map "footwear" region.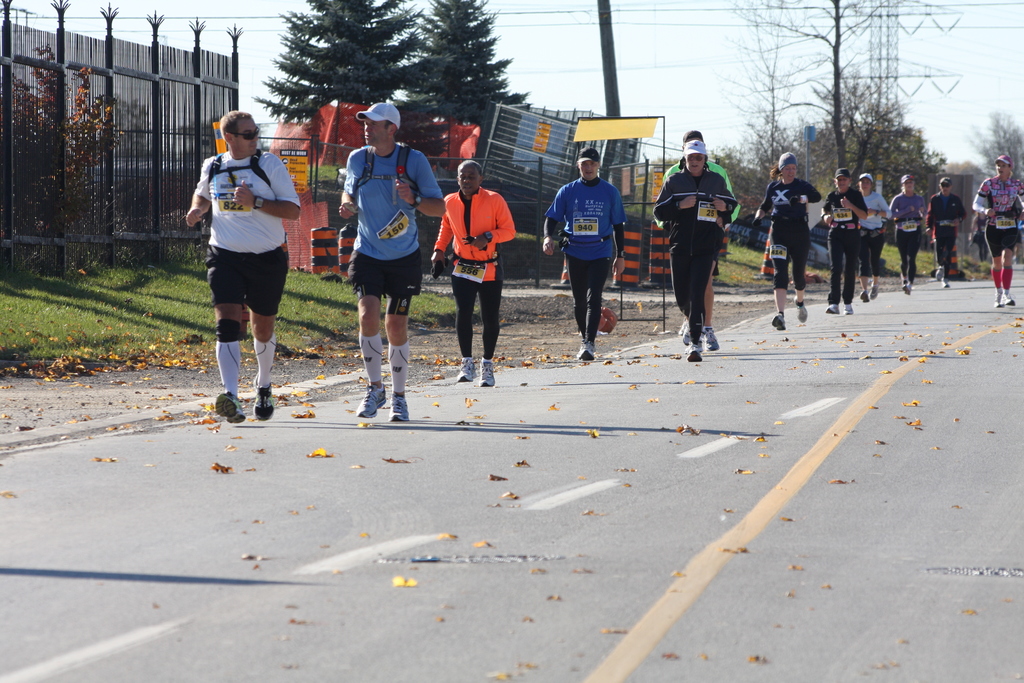
Mapped to bbox=[355, 378, 388, 416].
